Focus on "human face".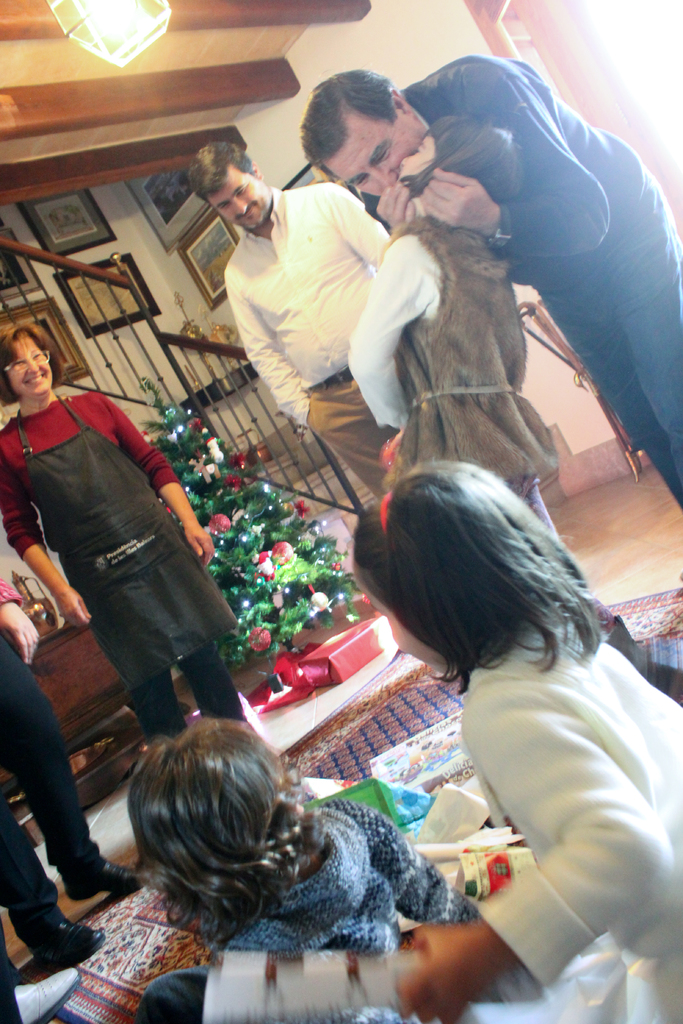
Focused at bbox=[399, 134, 447, 187].
